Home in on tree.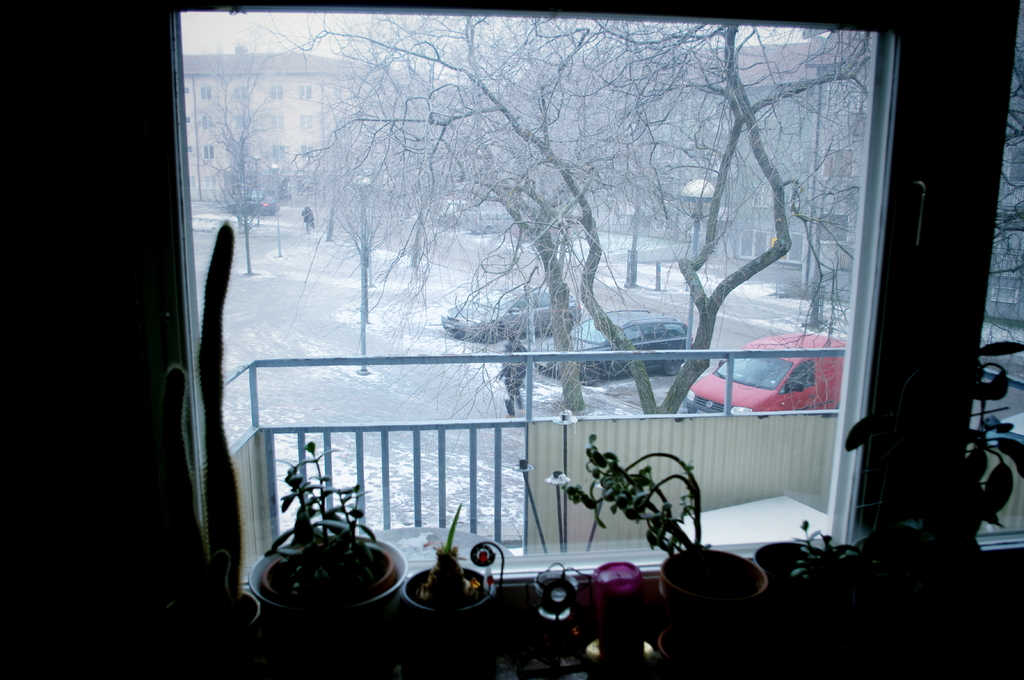
Homed in at {"left": 309, "top": 121, "right": 410, "bottom": 364}.
